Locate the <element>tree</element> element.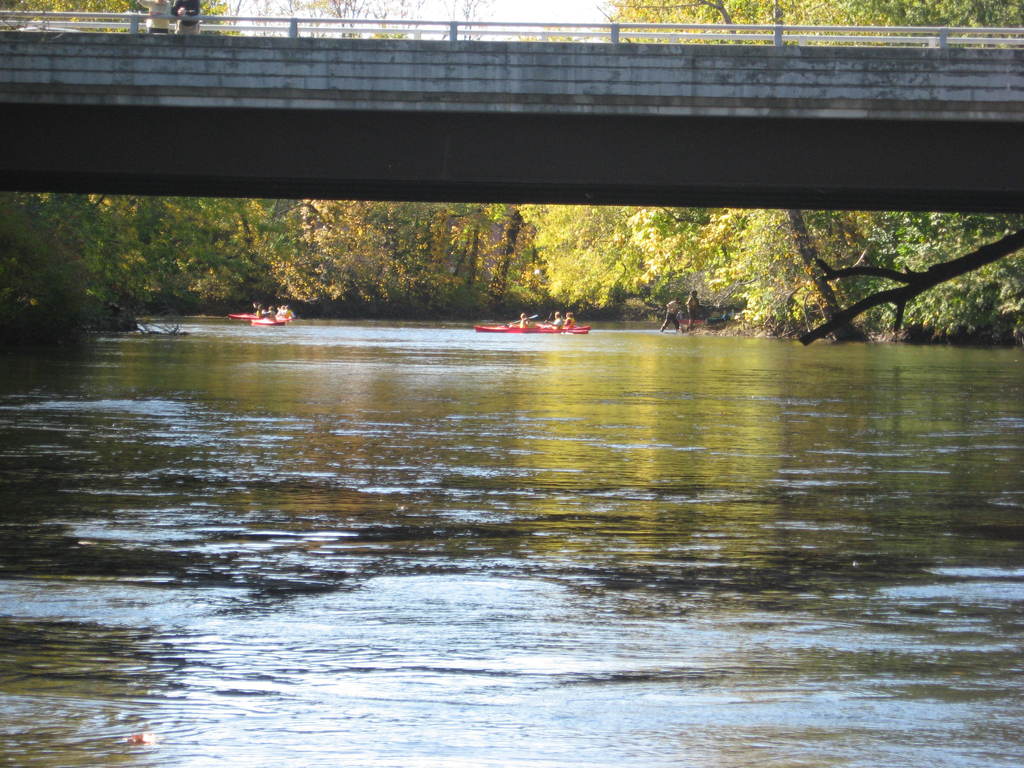
Element bbox: rect(470, 193, 534, 310).
